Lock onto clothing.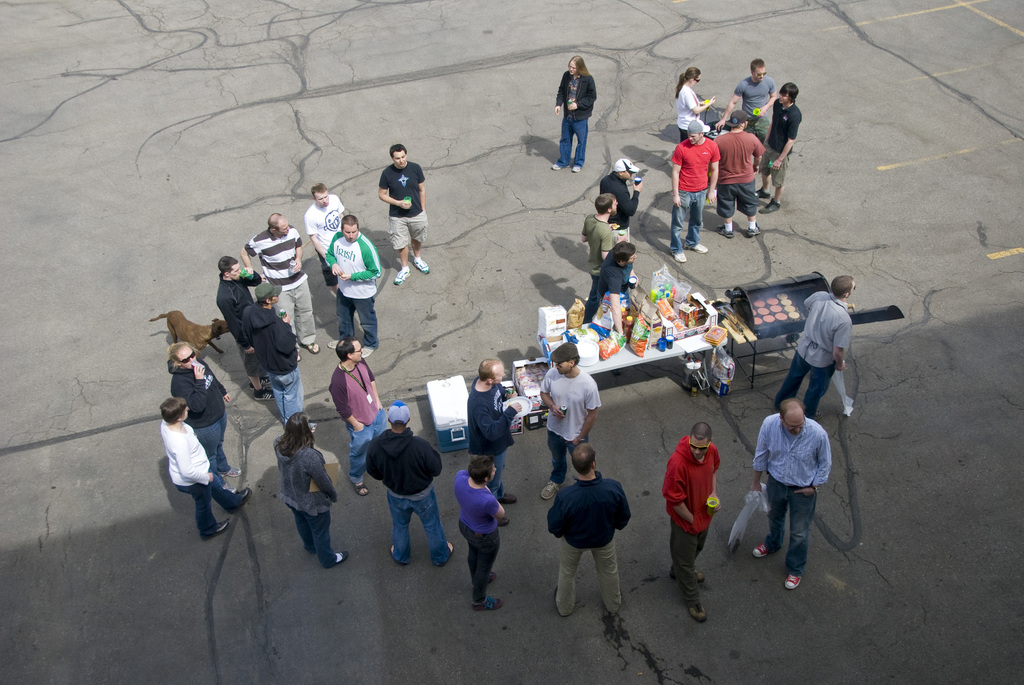
Locked: (left=243, top=226, right=317, bottom=347).
